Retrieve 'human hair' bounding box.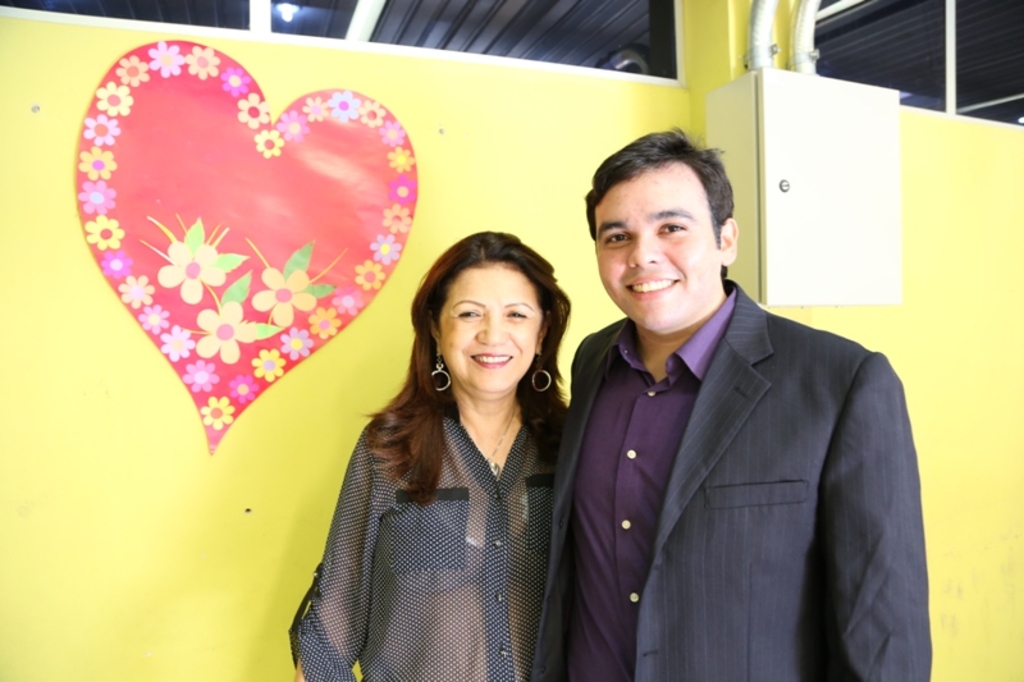
Bounding box: BBox(582, 125, 733, 276).
